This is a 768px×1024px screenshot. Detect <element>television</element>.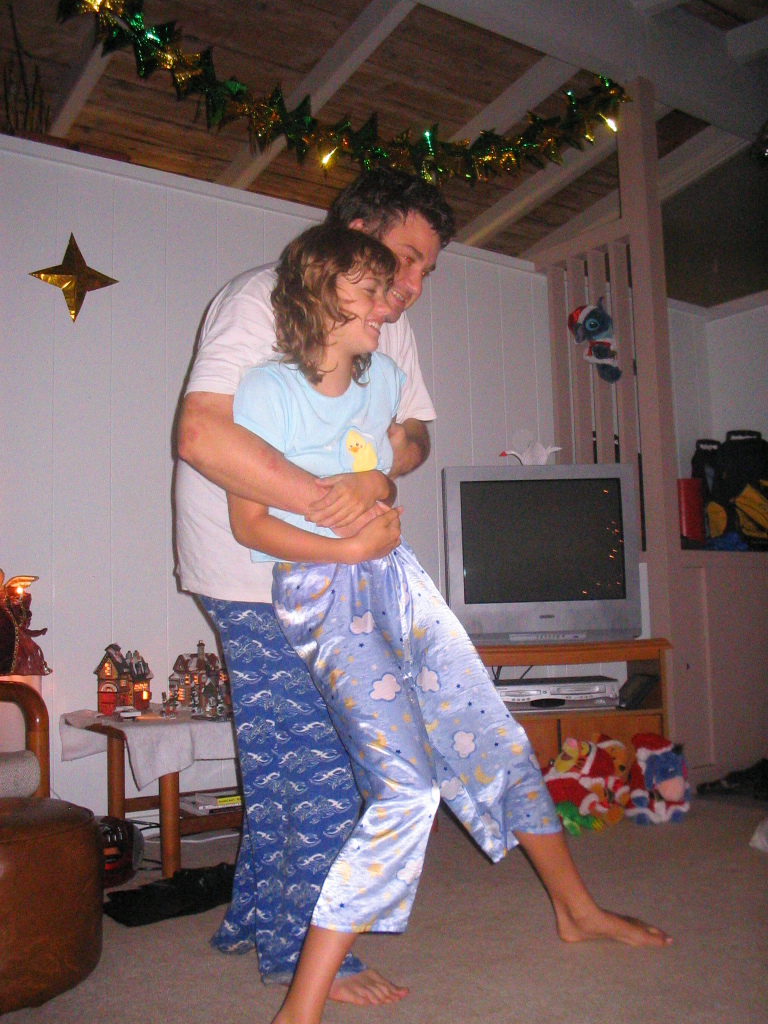
bbox(442, 462, 643, 645).
